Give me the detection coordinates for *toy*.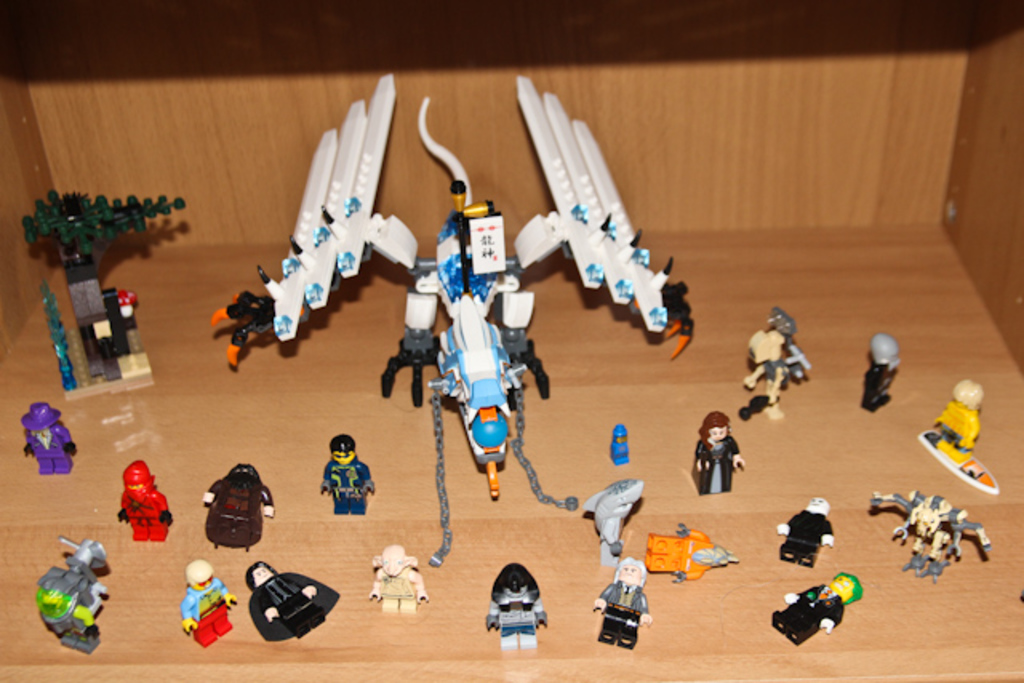
[x1=936, y1=377, x2=989, y2=453].
